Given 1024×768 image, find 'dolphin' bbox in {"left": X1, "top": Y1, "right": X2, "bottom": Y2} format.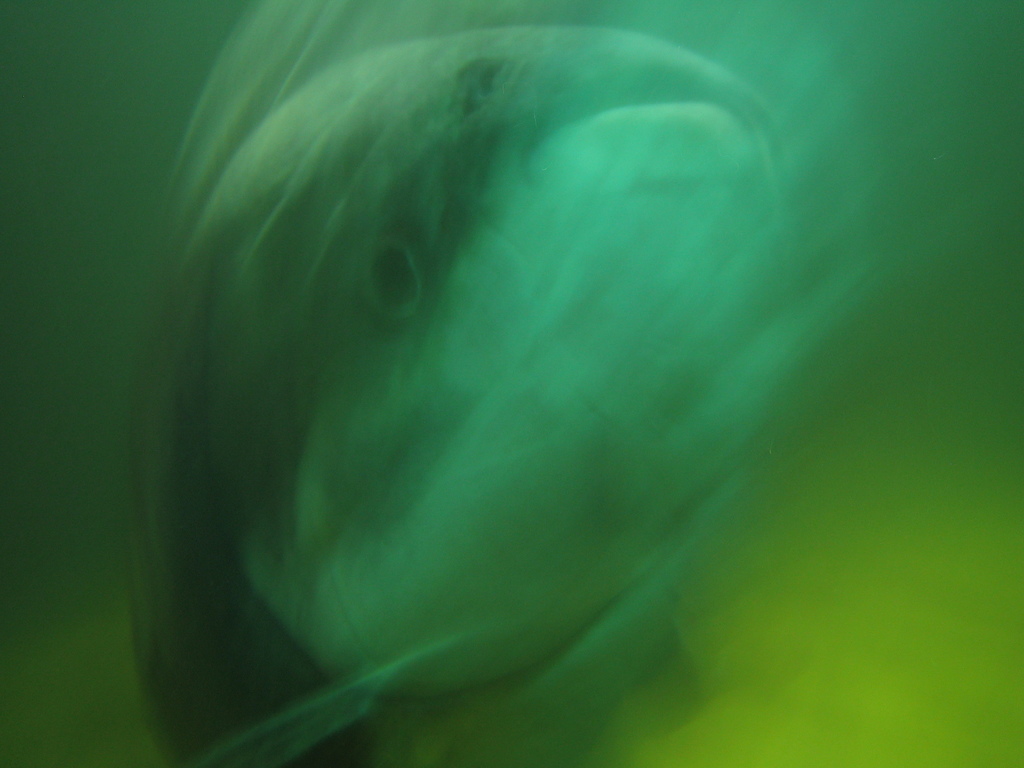
{"left": 134, "top": 19, "right": 807, "bottom": 767}.
